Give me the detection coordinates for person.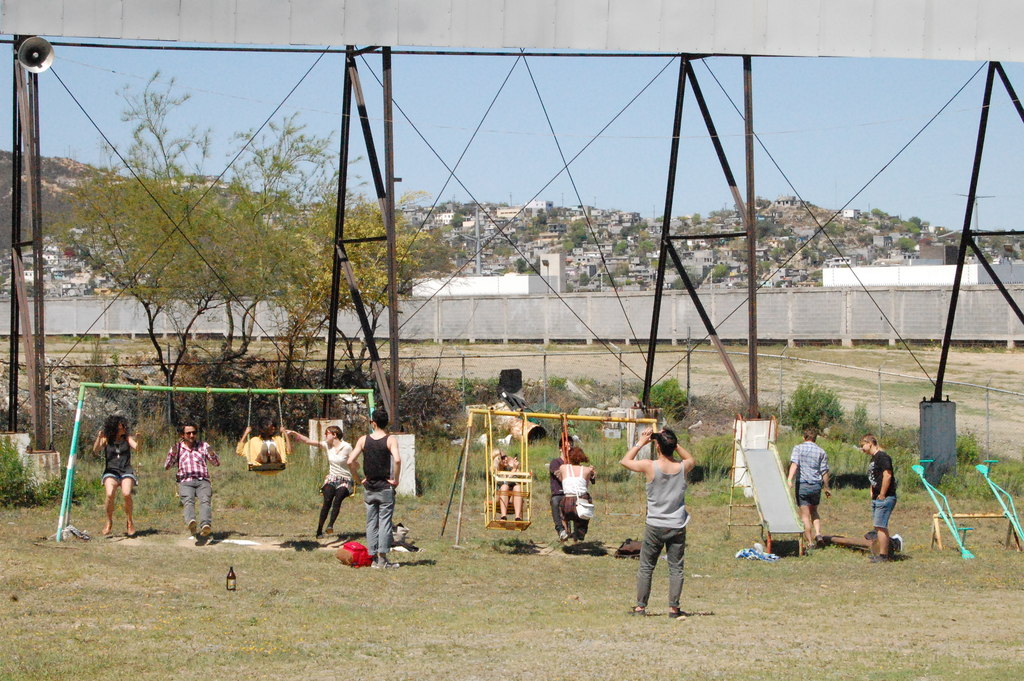
{"left": 781, "top": 426, "right": 832, "bottom": 556}.
